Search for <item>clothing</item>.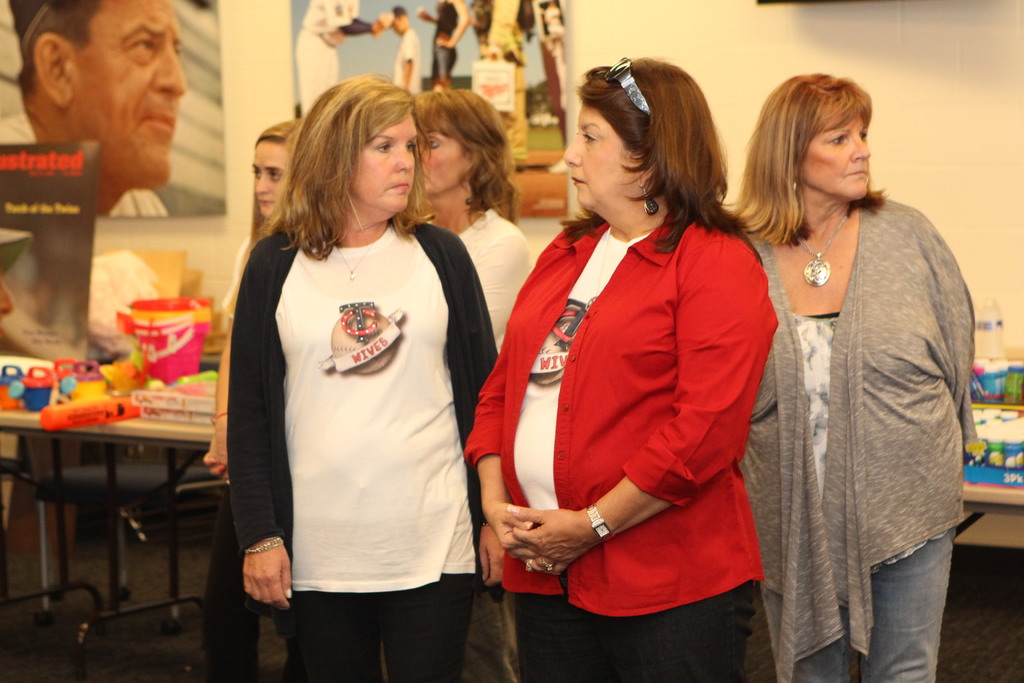
Found at region(461, 213, 785, 682).
